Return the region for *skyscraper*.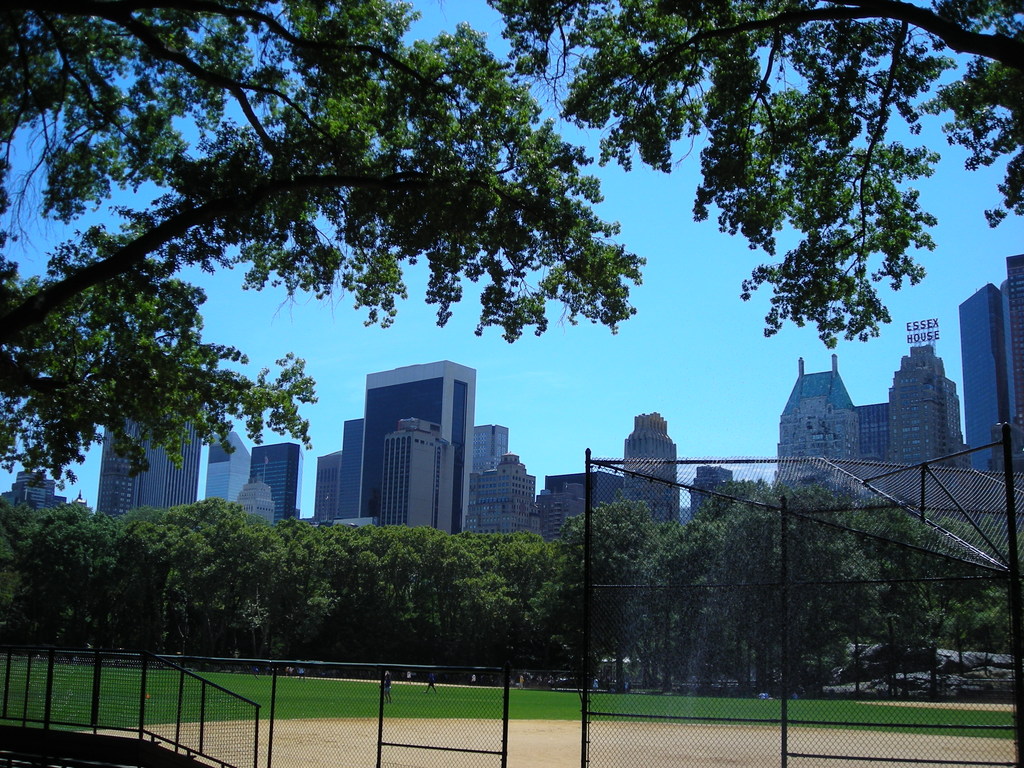
<box>469,447,545,540</box>.
